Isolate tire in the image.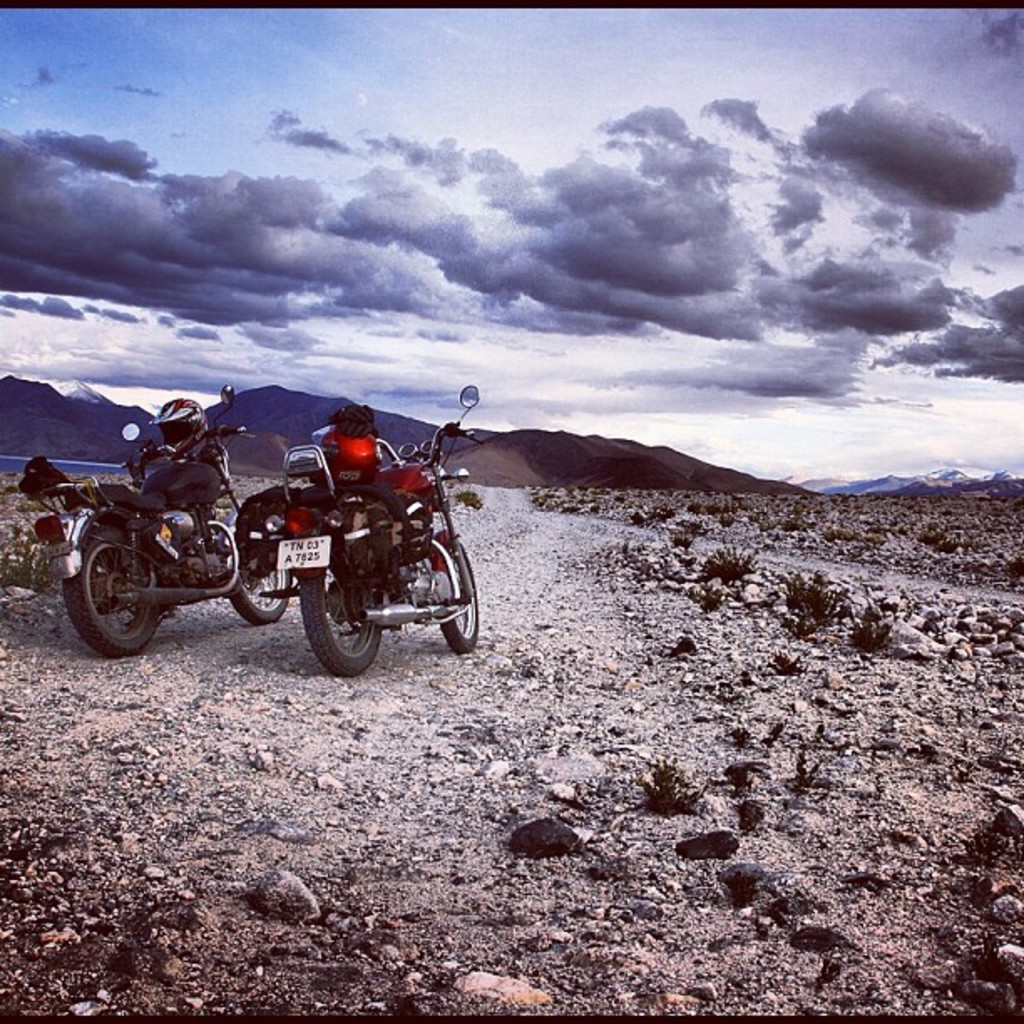
Isolated region: [301, 564, 385, 673].
